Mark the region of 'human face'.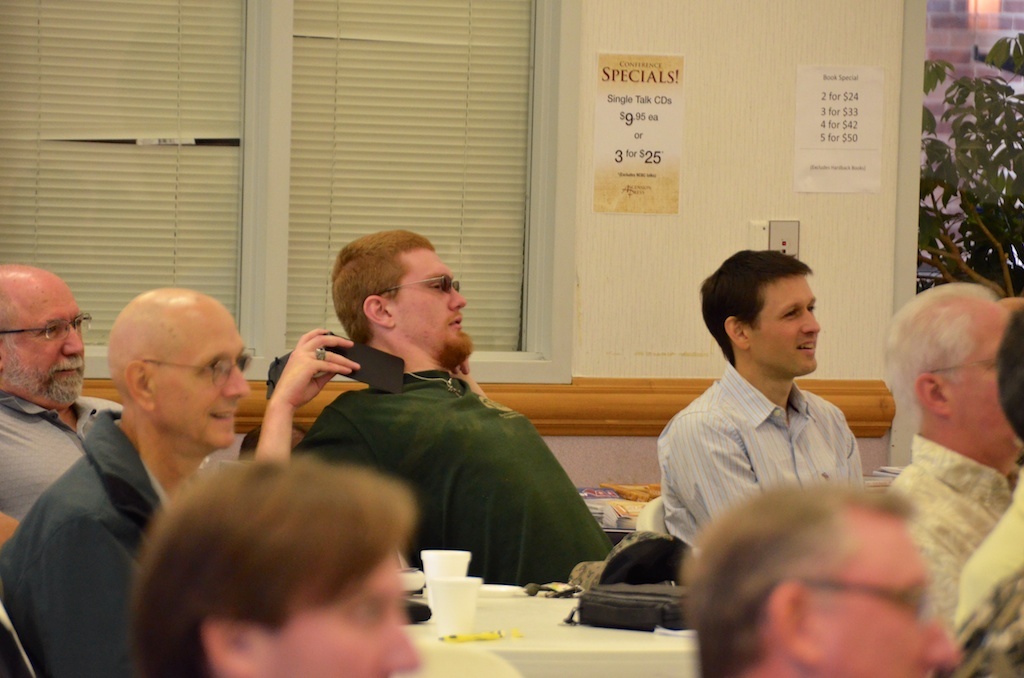
Region: bbox=[152, 320, 249, 450].
